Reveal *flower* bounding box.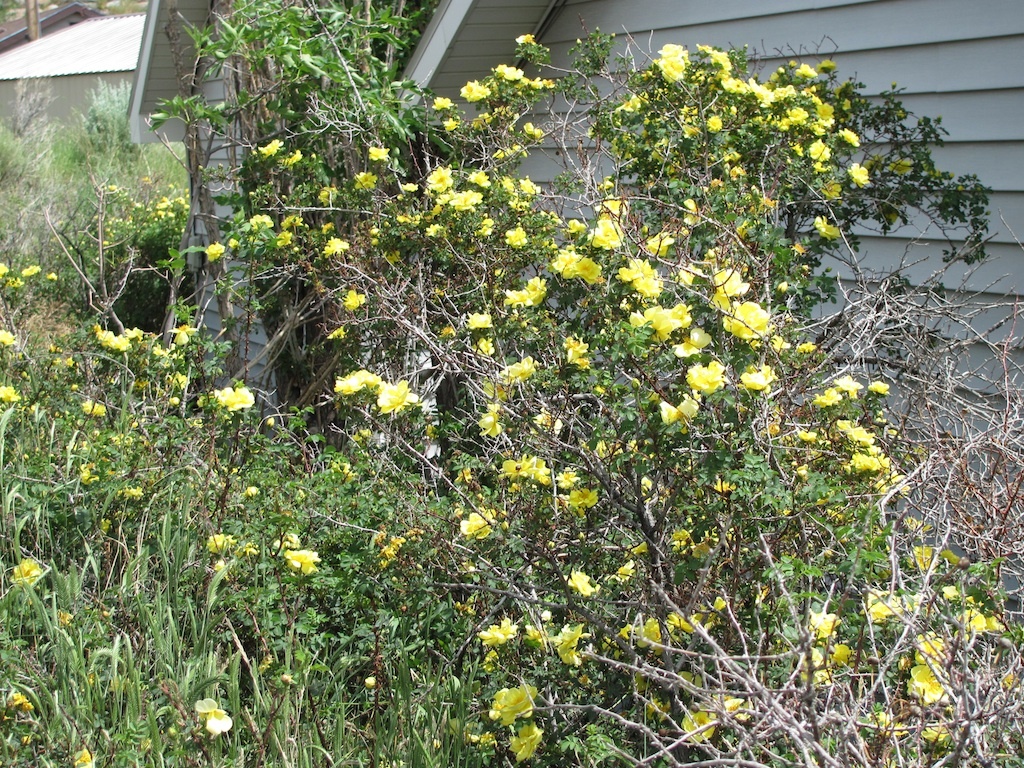
Revealed: rect(101, 330, 126, 354).
